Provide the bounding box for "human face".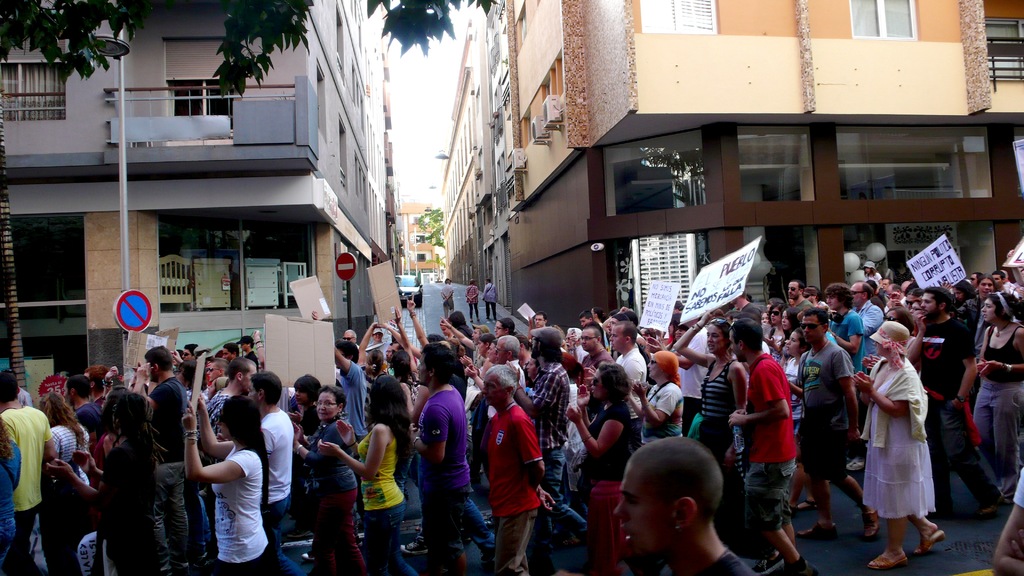
(x1=675, y1=326, x2=684, y2=339).
